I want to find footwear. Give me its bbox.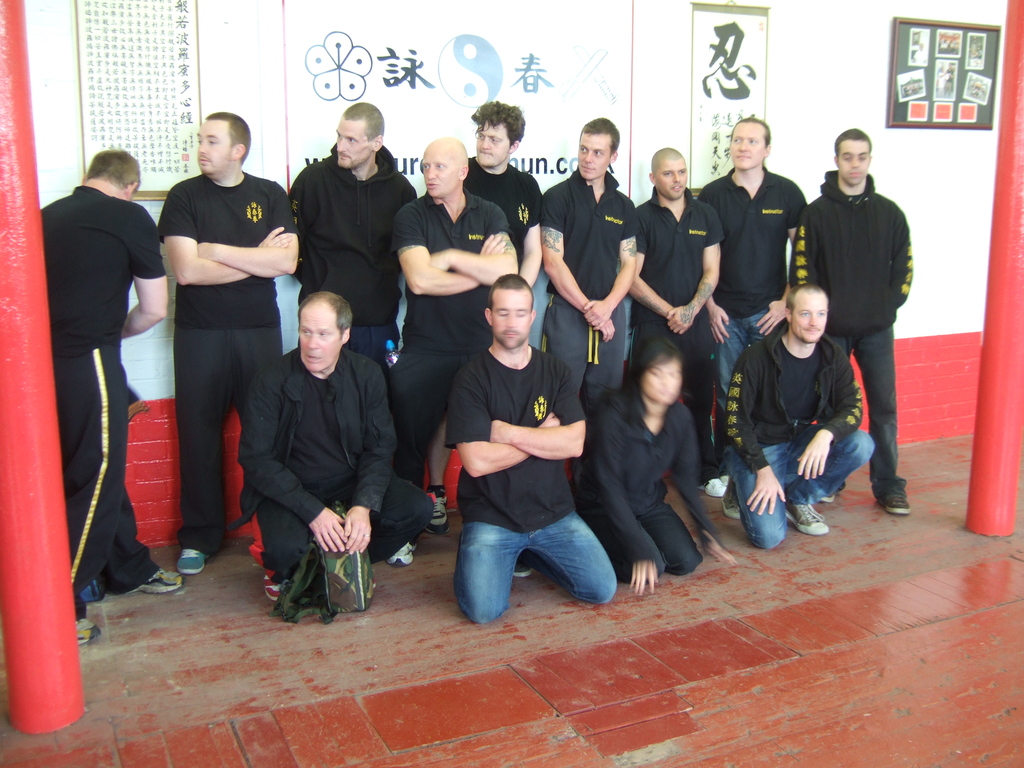
pyautogui.locateOnScreen(786, 503, 830, 535).
